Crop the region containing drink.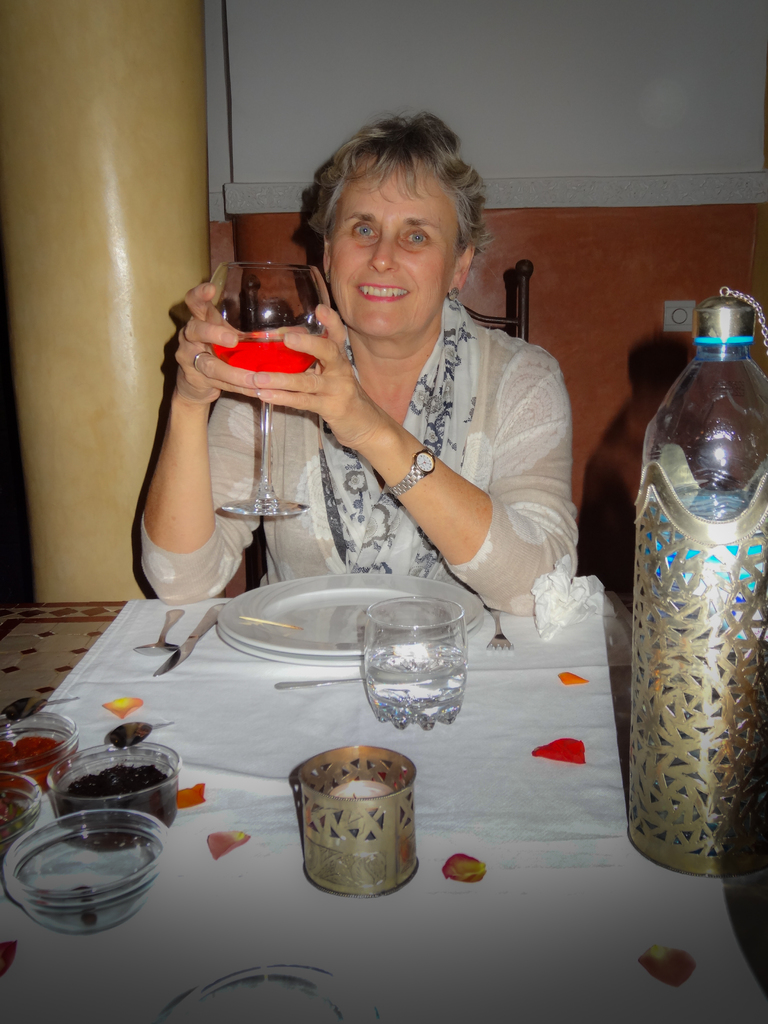
Crop region: 212:337:312:373.
